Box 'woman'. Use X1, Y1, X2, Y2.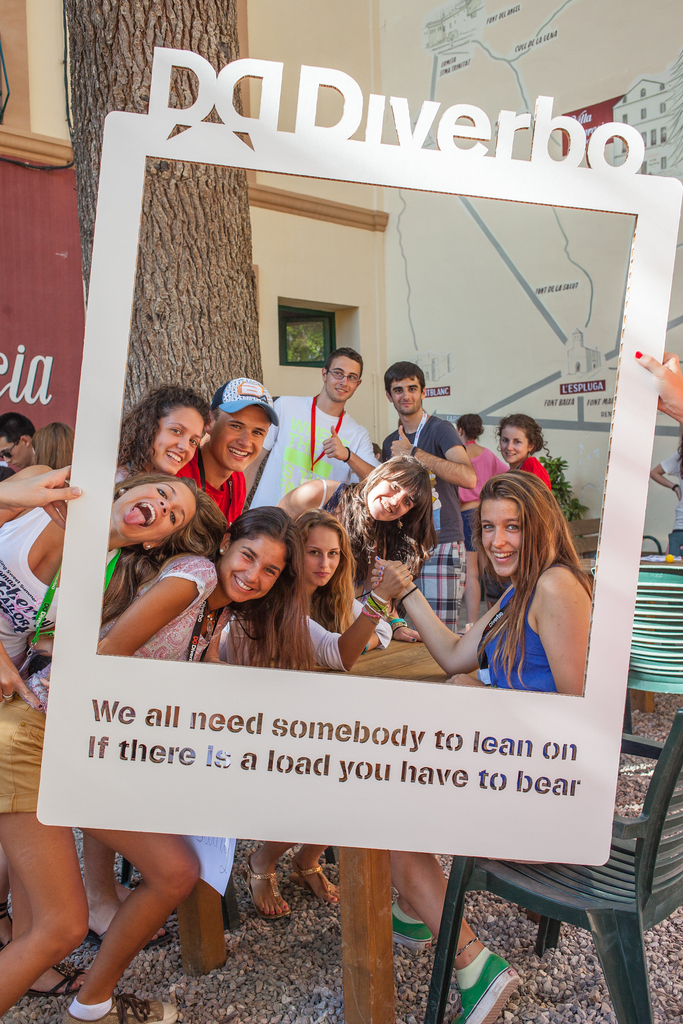
281, 508, 380, 674.
